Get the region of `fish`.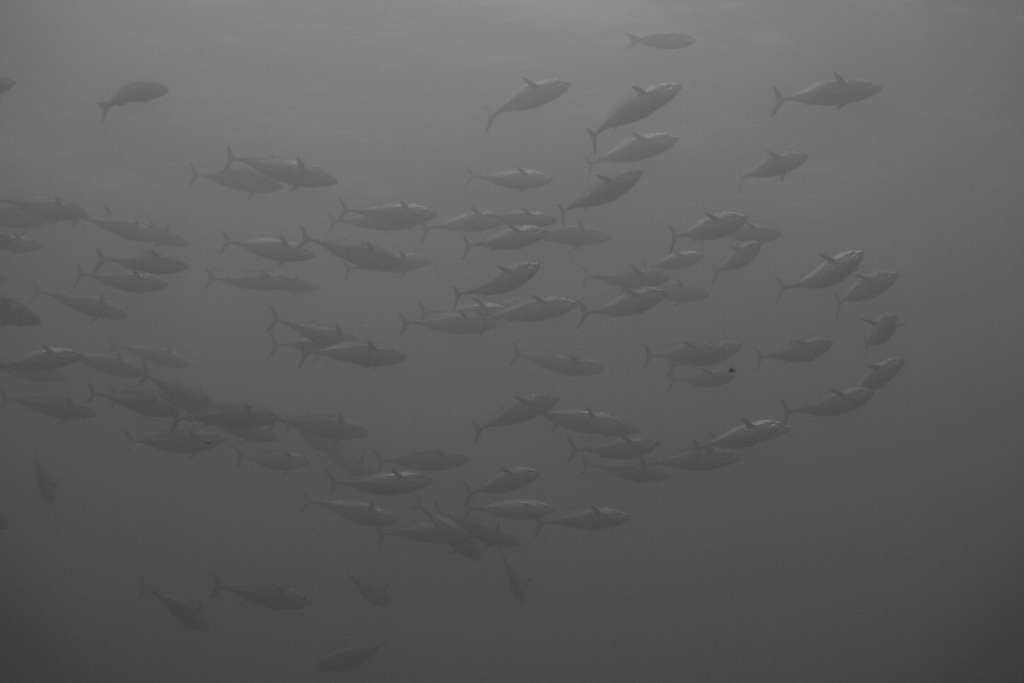
locate(774, 72, 886, 118).
